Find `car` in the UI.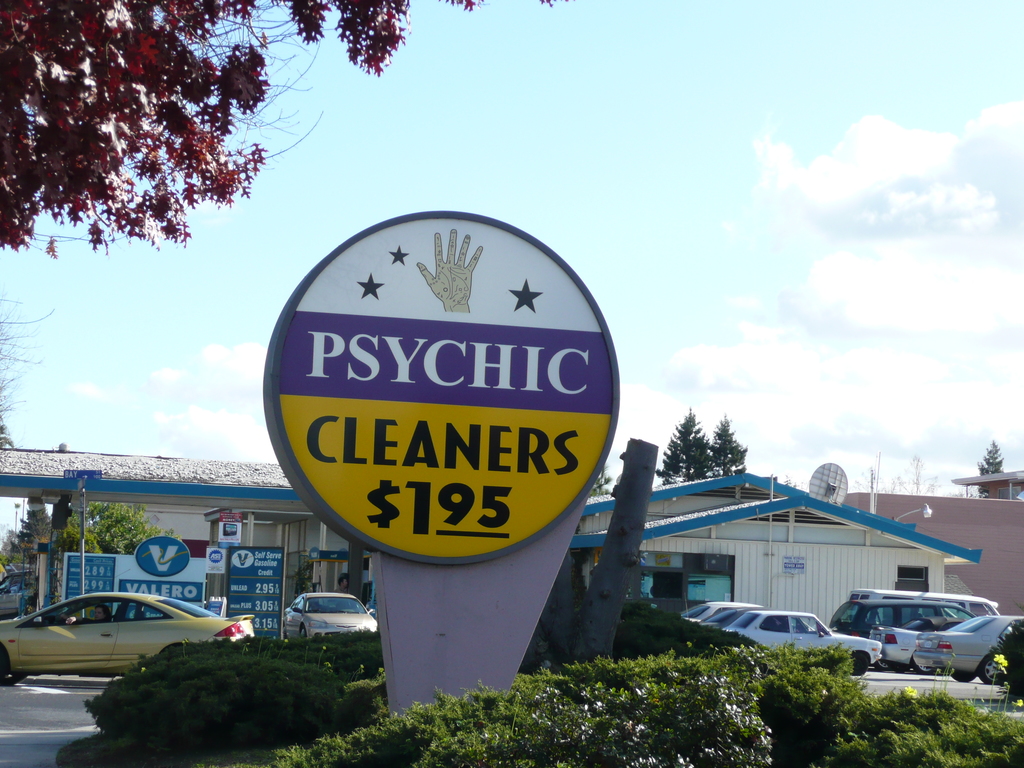
UI element at crop(0, 574, 28, 616).
